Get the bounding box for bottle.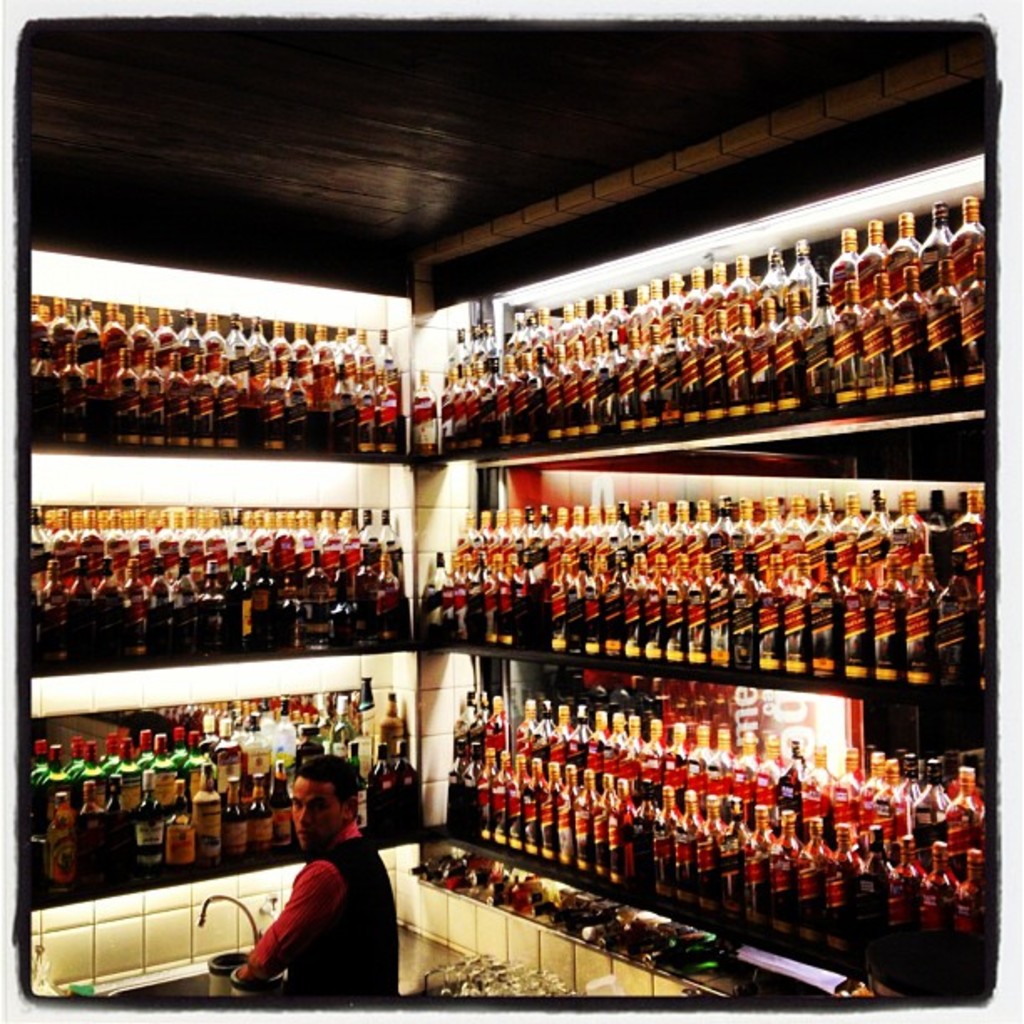
locate(775, 806, 798, 929).
